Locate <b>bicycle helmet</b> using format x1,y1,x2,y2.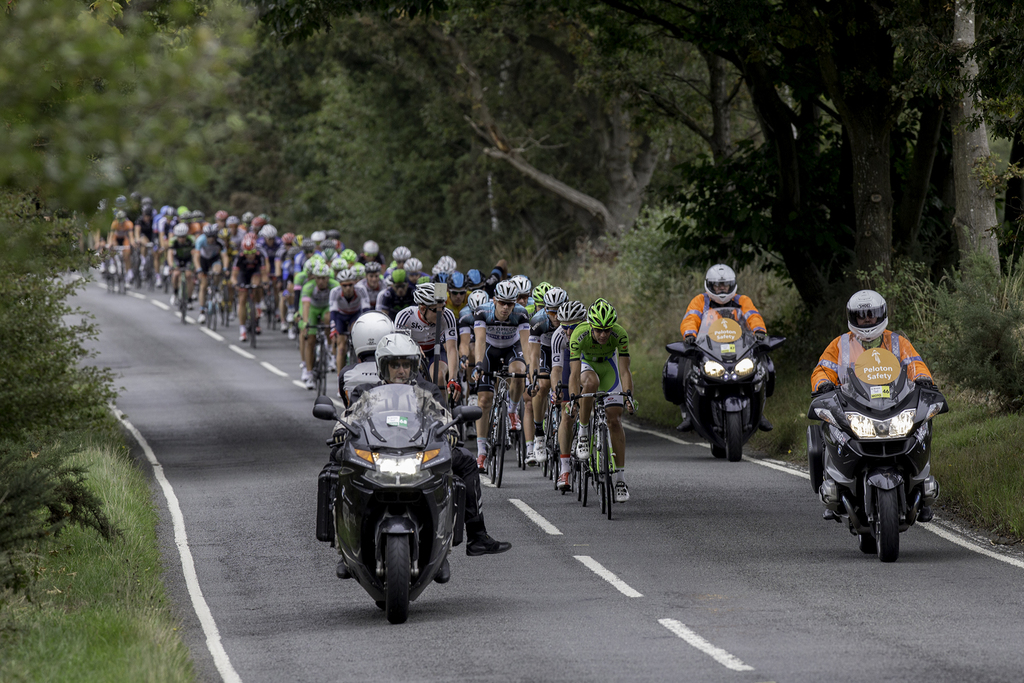
533,282,552,307.
